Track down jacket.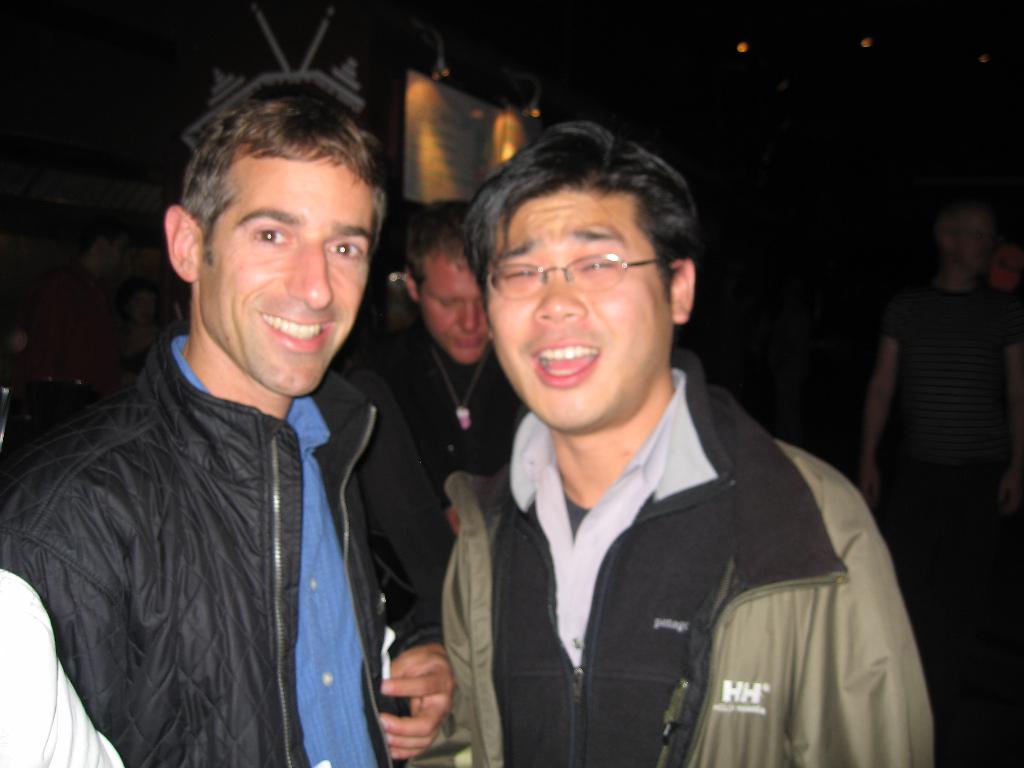
Tracked to [433, 397, 932, 767].
